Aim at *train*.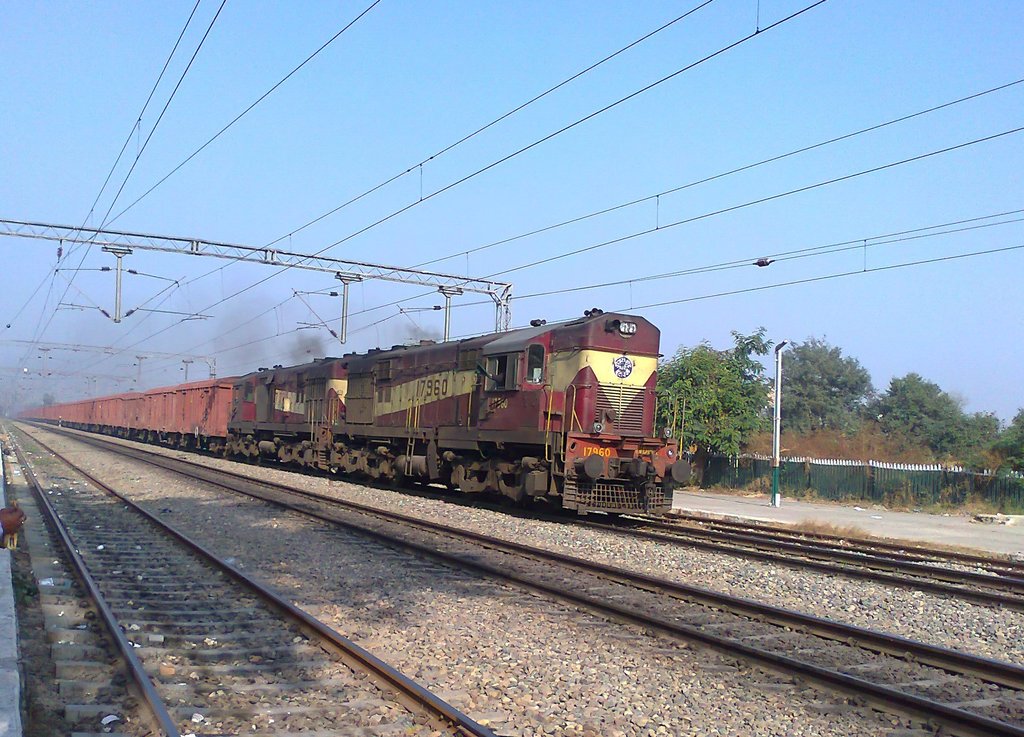
Aimed at 15, 306, 692, 526.
